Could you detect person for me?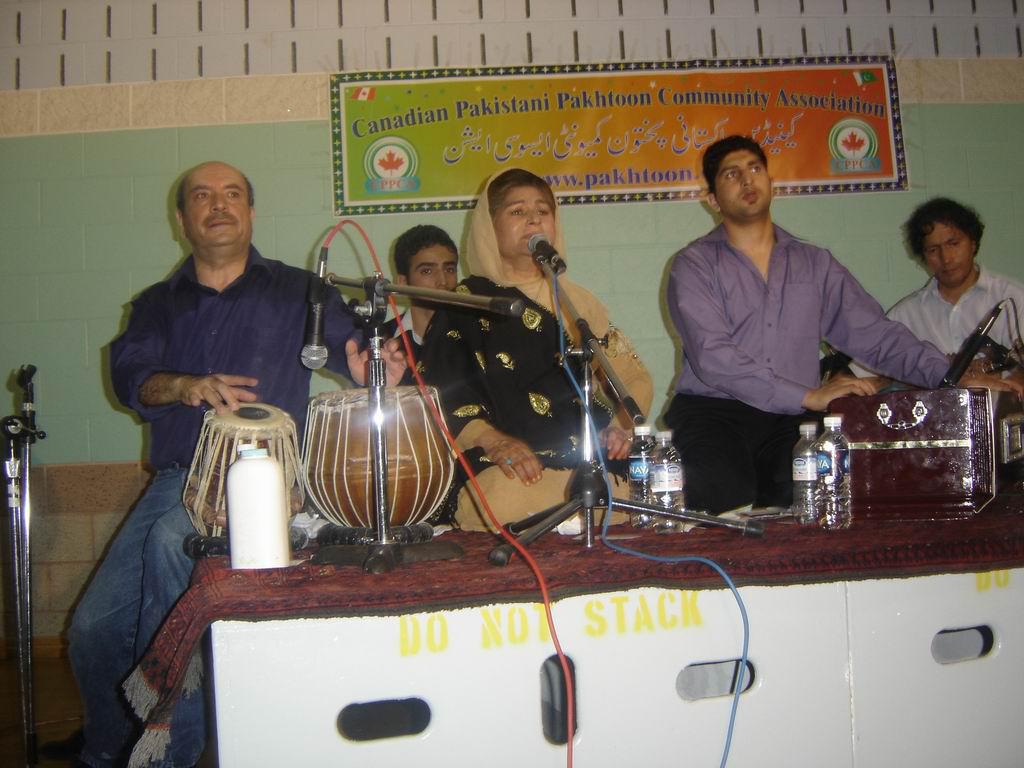
Detection result: bbox=(364, 222, 461, 377).
